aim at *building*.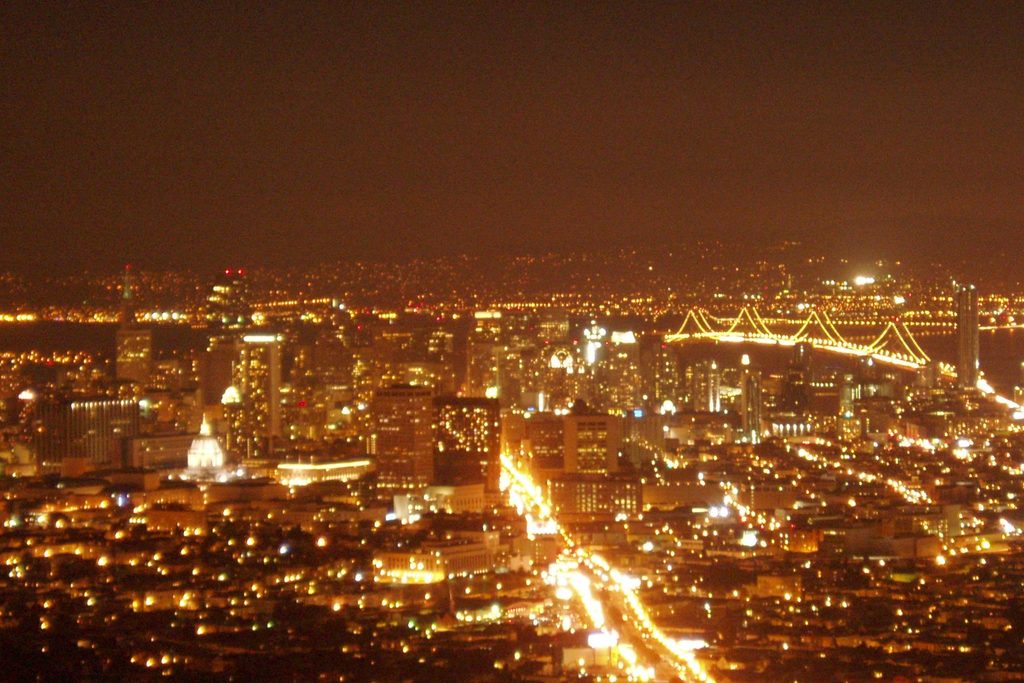
Aimed at x1=692, y1=359, x2=725, y2=415.
